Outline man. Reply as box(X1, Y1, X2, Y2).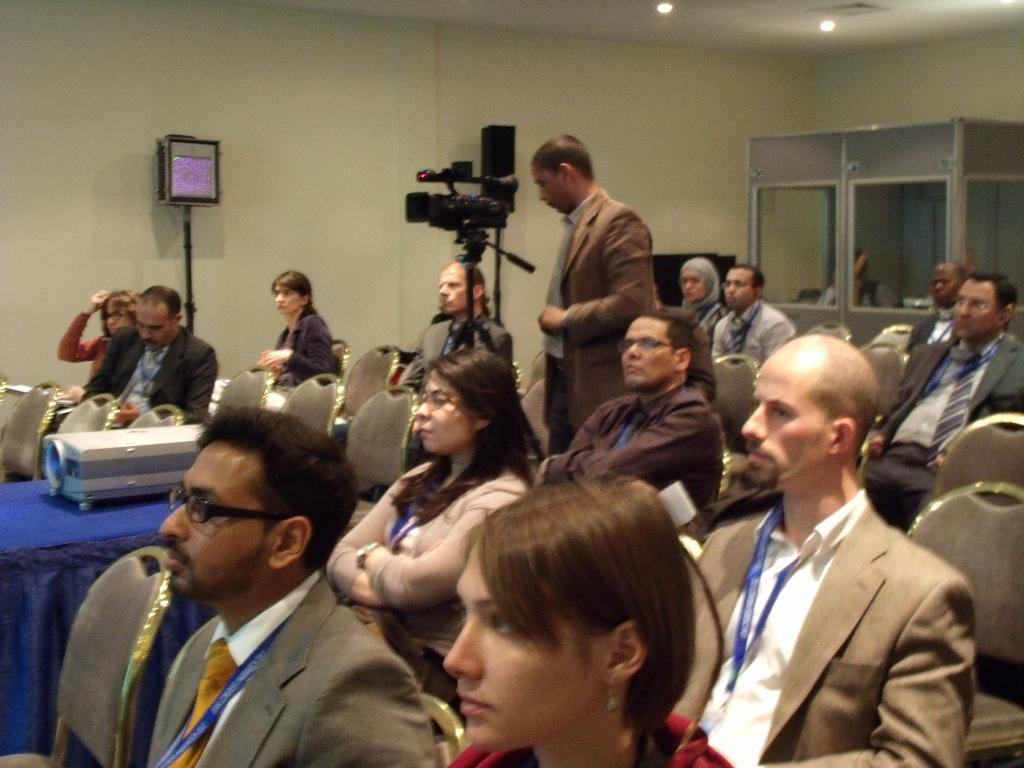
box(395, 262, 514, 388).
